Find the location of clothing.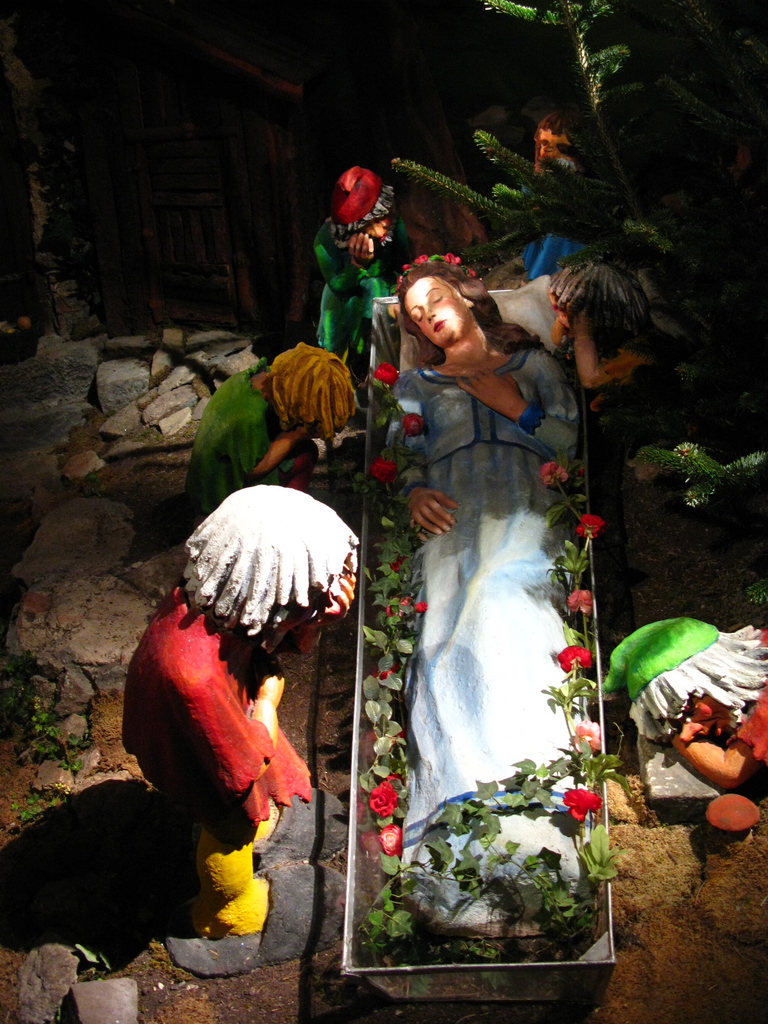
Location: {"x1": 128, "y1": 564, "x2": 330, "y2": 891}.
